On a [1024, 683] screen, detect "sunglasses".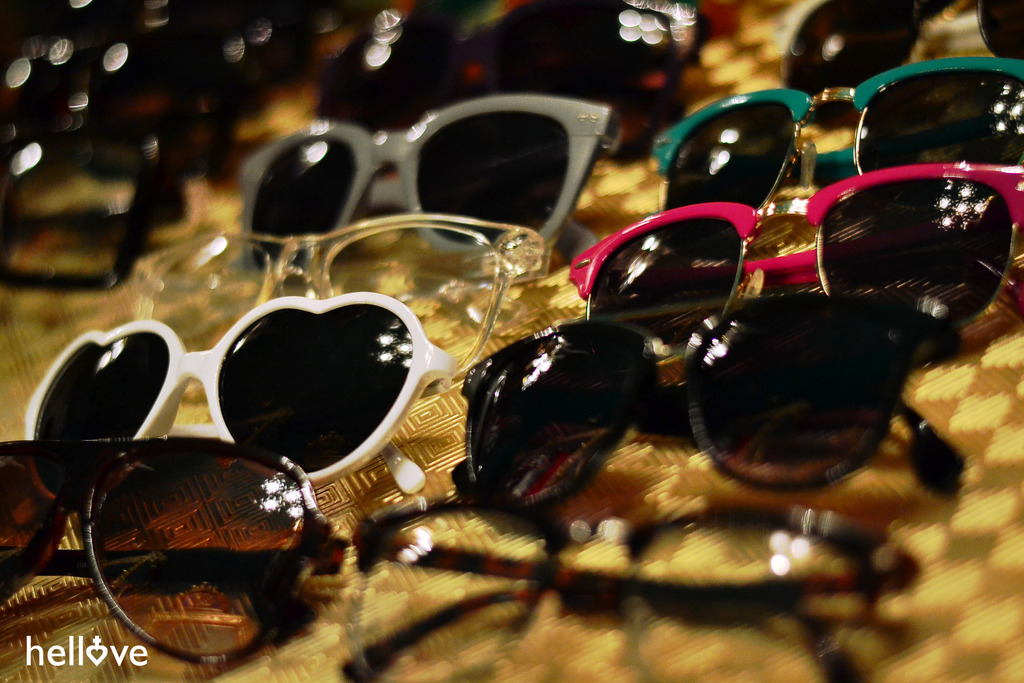
569, 165, 1023, 328.
